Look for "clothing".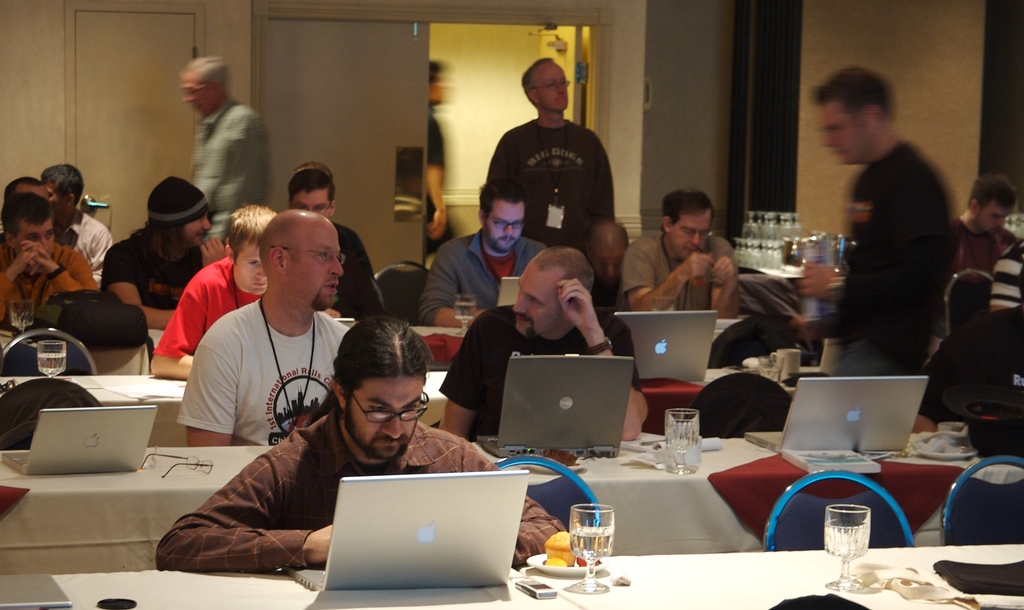
Found: (0, 229, 109, 344).
